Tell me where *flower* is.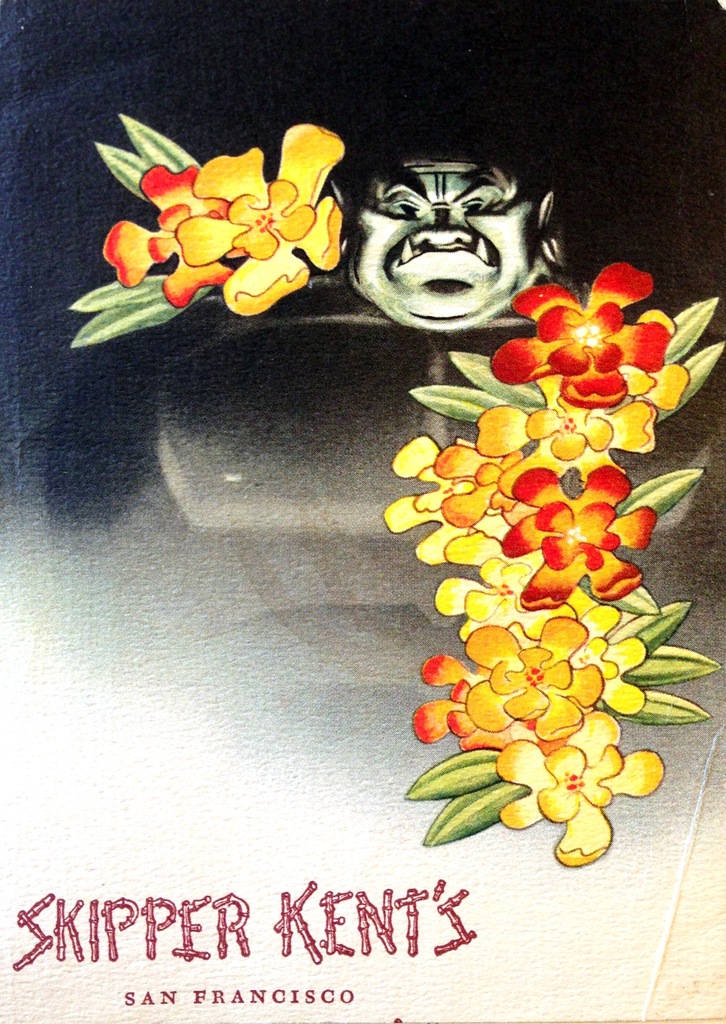
*flower* is at select_region(170, 118, 346, 318).
